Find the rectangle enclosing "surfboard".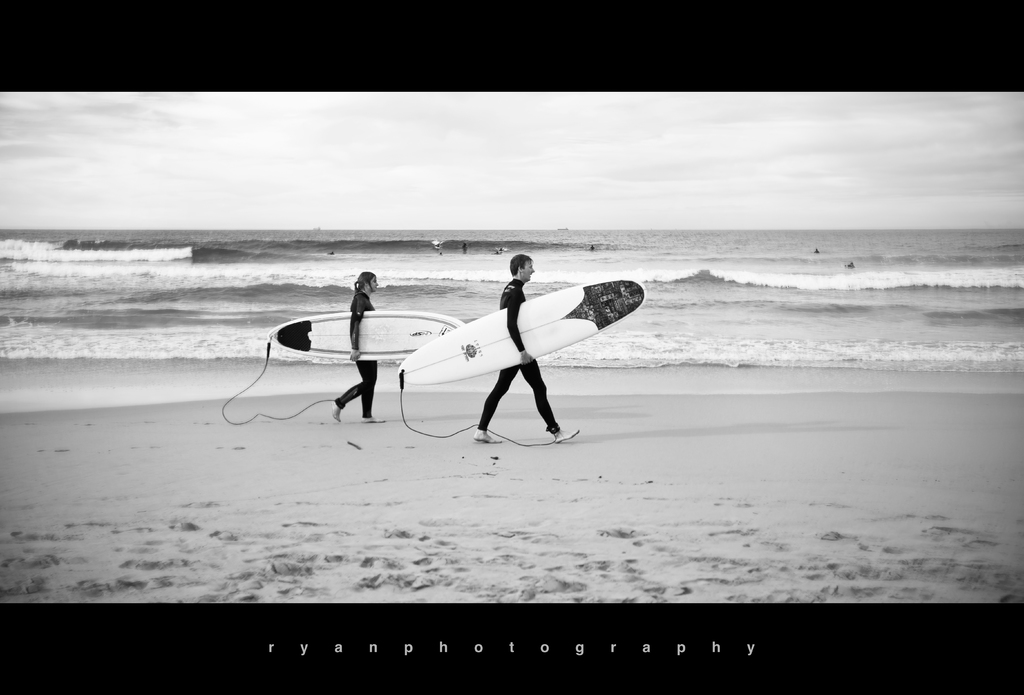
bbox=(397, 275, 647, 387).
